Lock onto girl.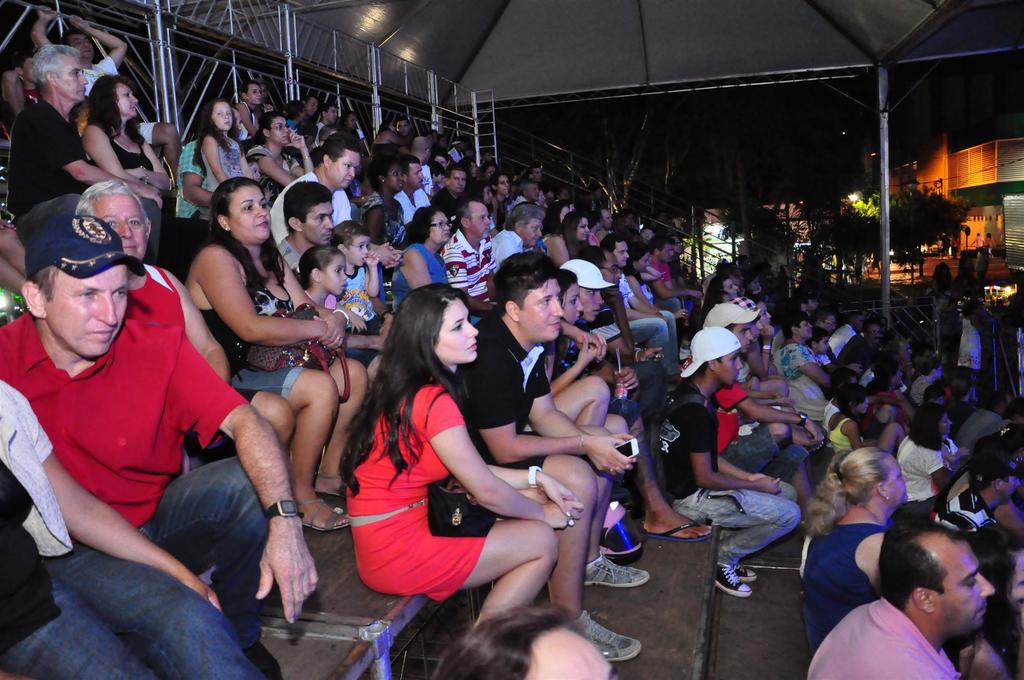
Locked: 898:406:964:515.
